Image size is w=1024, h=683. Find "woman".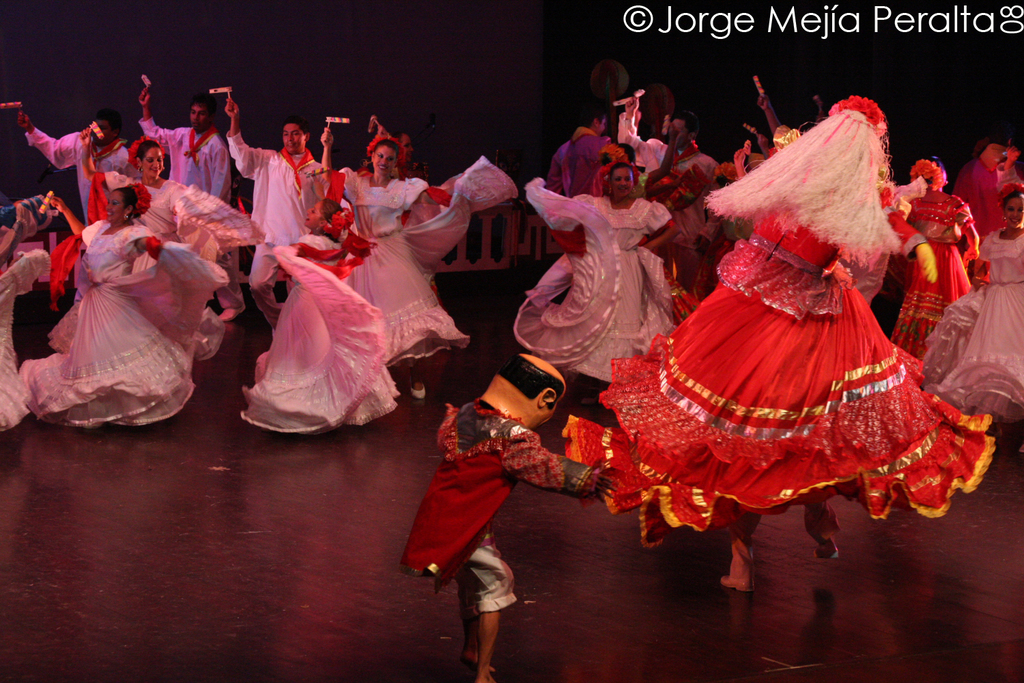
x1=511 y1=157 x2=679 y2=385.
